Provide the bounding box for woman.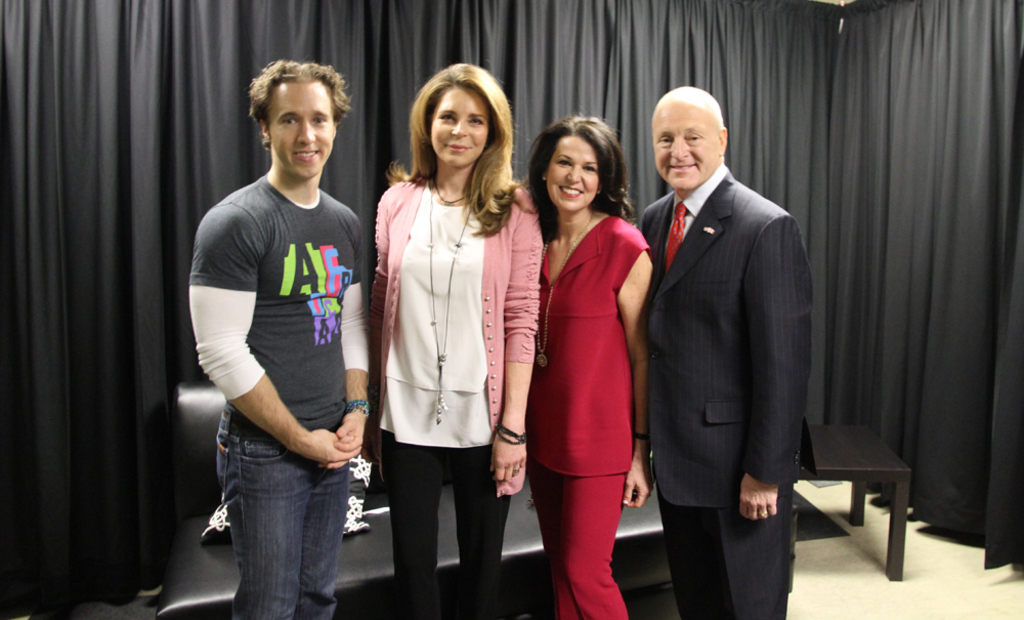
bbox(523, 102, 637, 587).
